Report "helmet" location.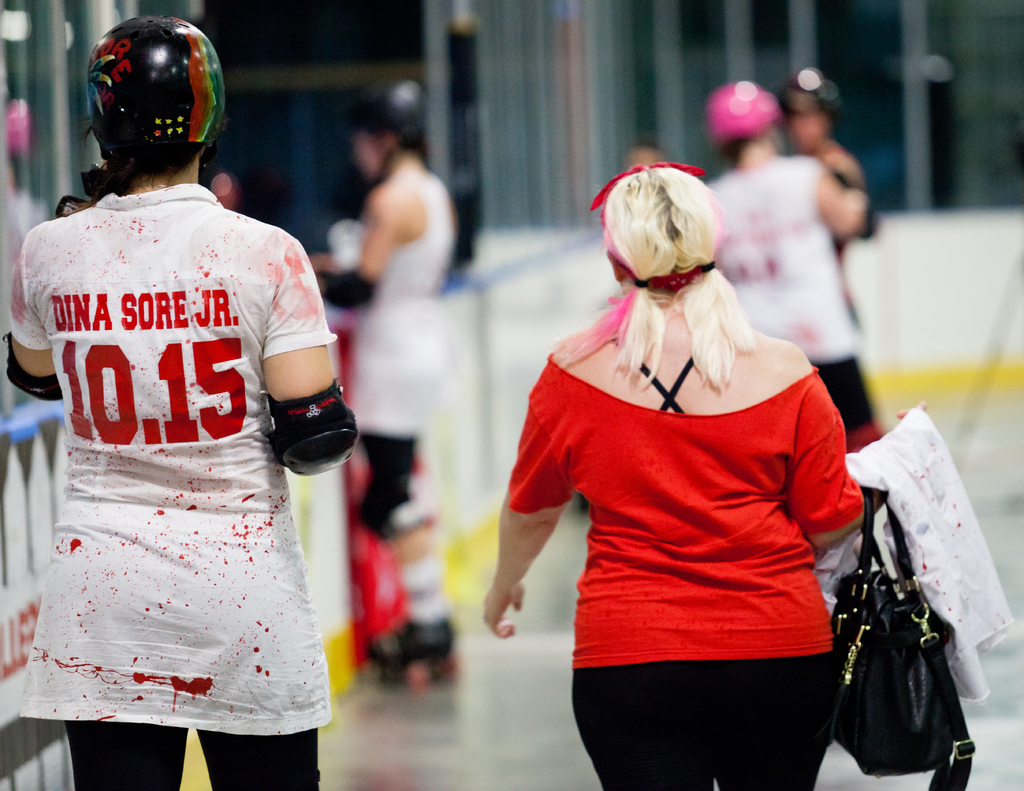
Report: [705, 78, 788, 141].
